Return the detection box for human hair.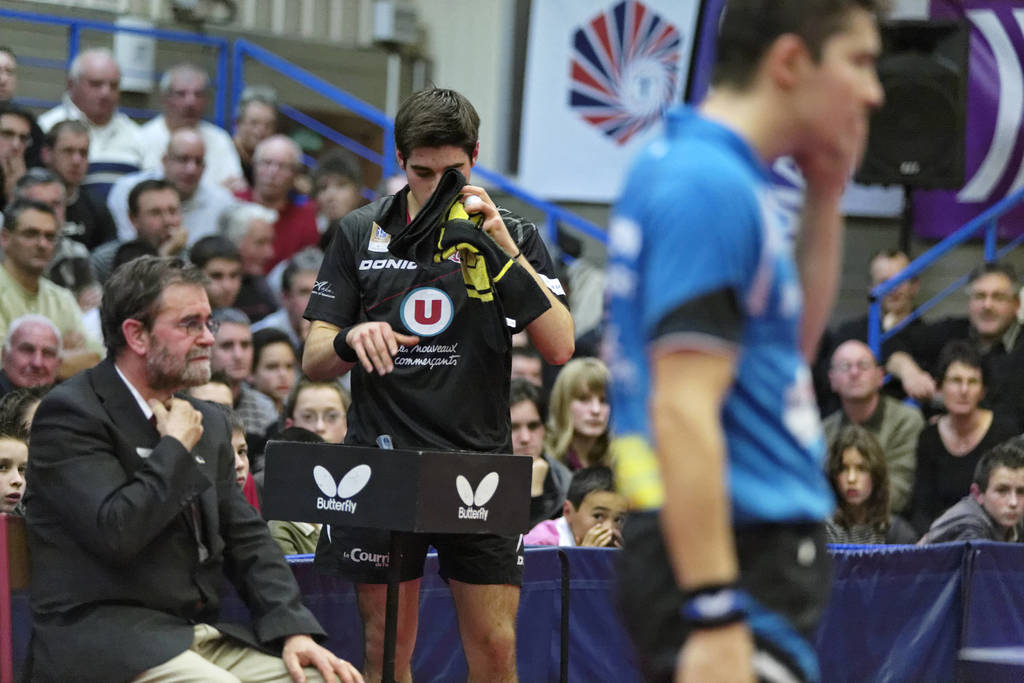
crop(0, 413, 26, 442).
